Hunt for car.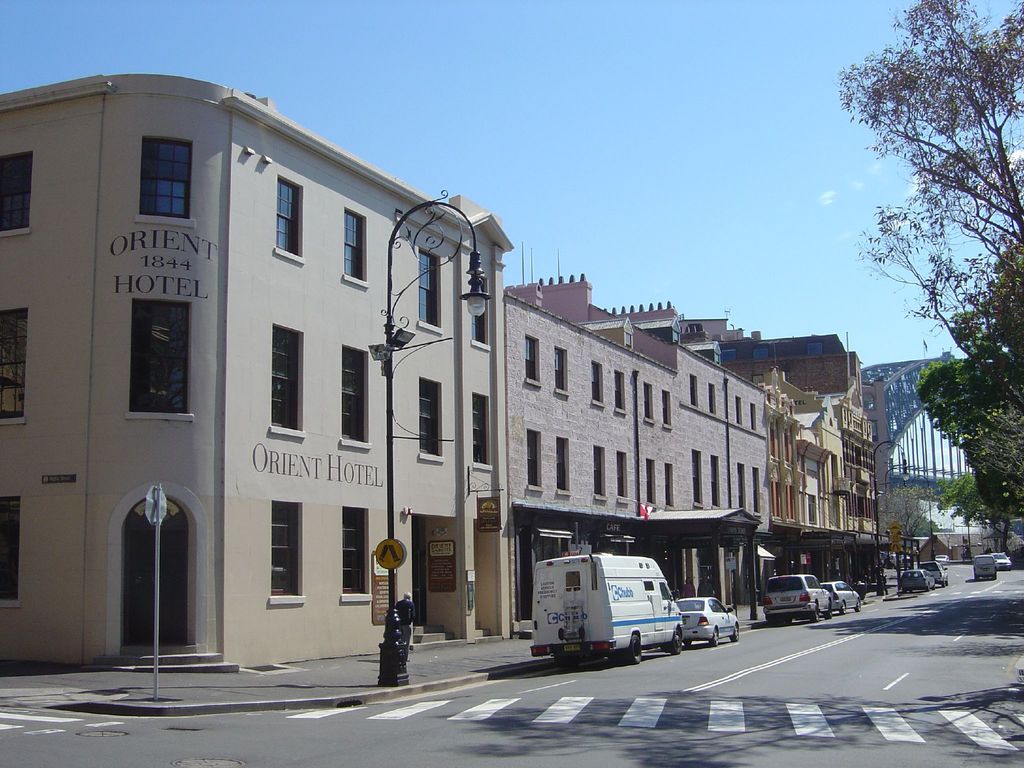
Hunted down at detection(885, 556, 914, 570).
